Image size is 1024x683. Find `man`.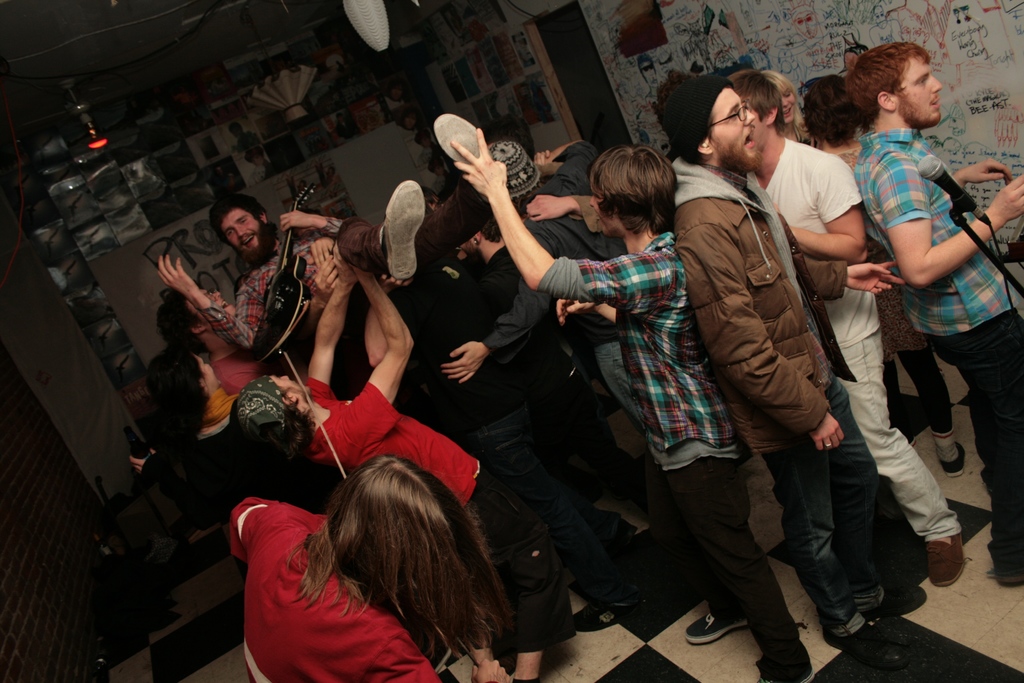
(154, 282, 273, 397).
